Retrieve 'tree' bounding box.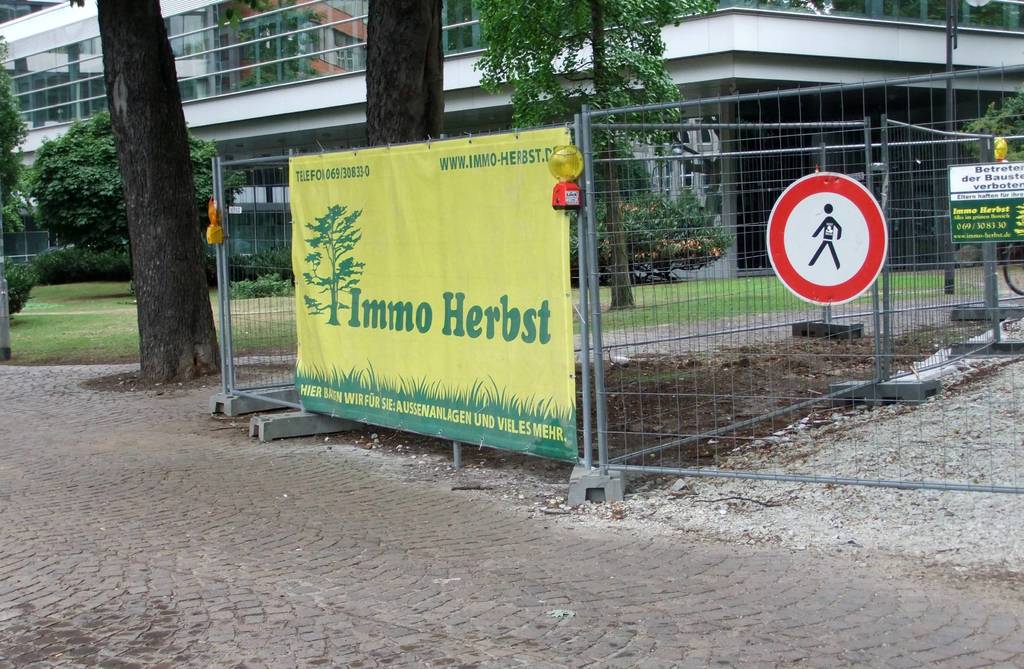
Bounding box: left=470, top=0, right=721, bottom=313.
